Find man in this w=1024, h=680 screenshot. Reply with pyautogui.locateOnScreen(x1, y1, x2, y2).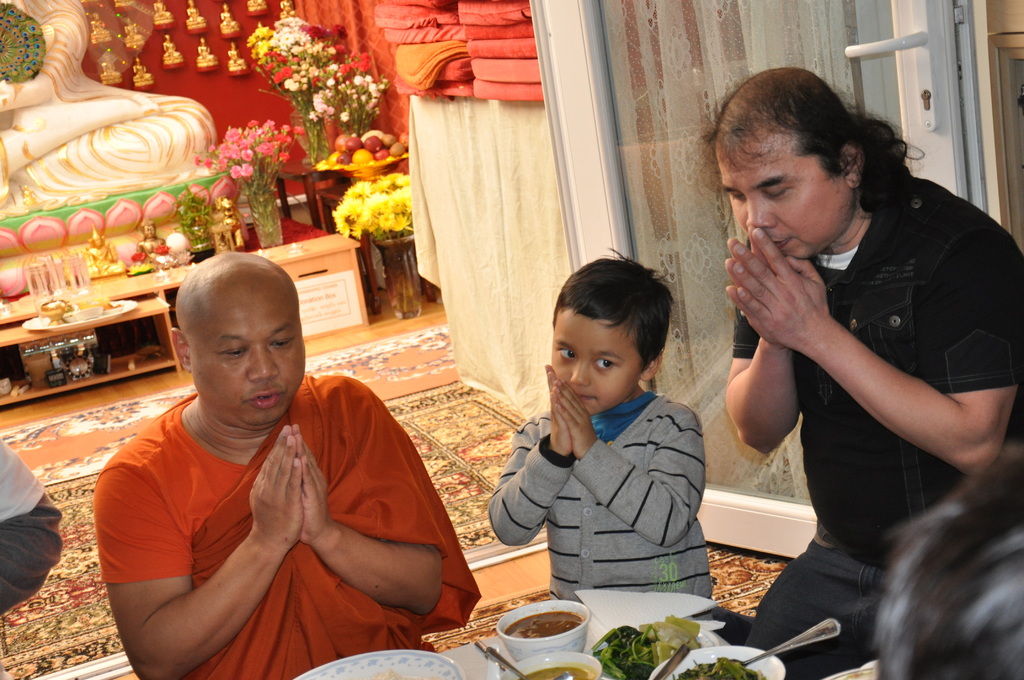
pyautogui.locateOnScreen(83, 245, 467, 677).
